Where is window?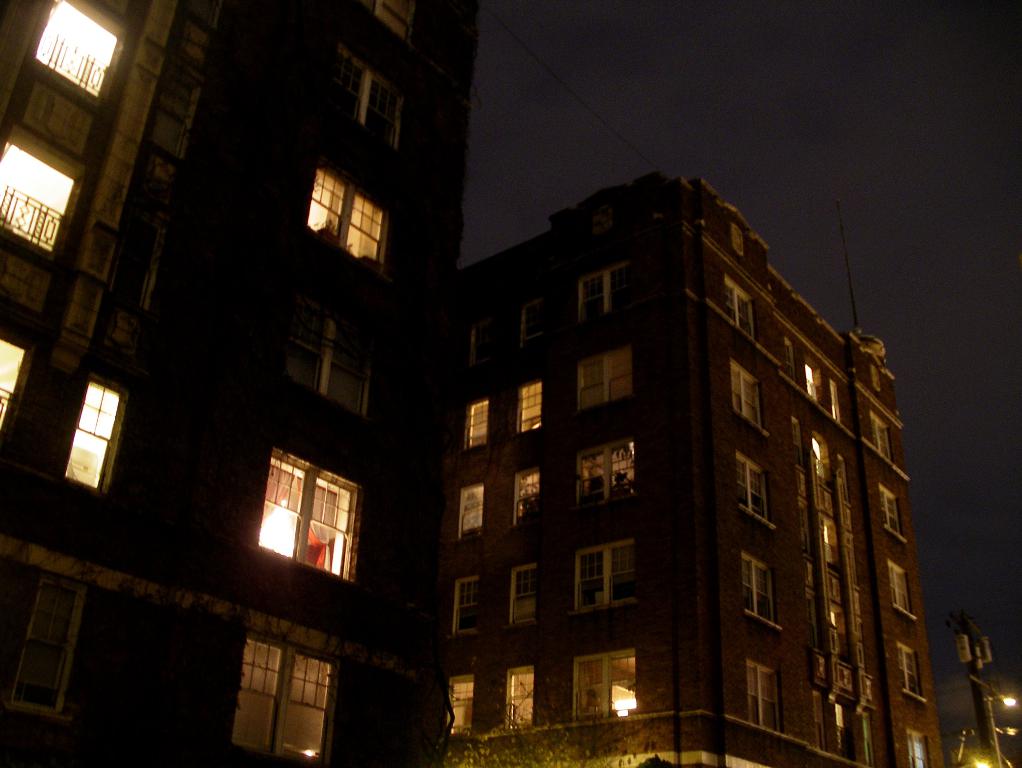
72 377 127 496.
